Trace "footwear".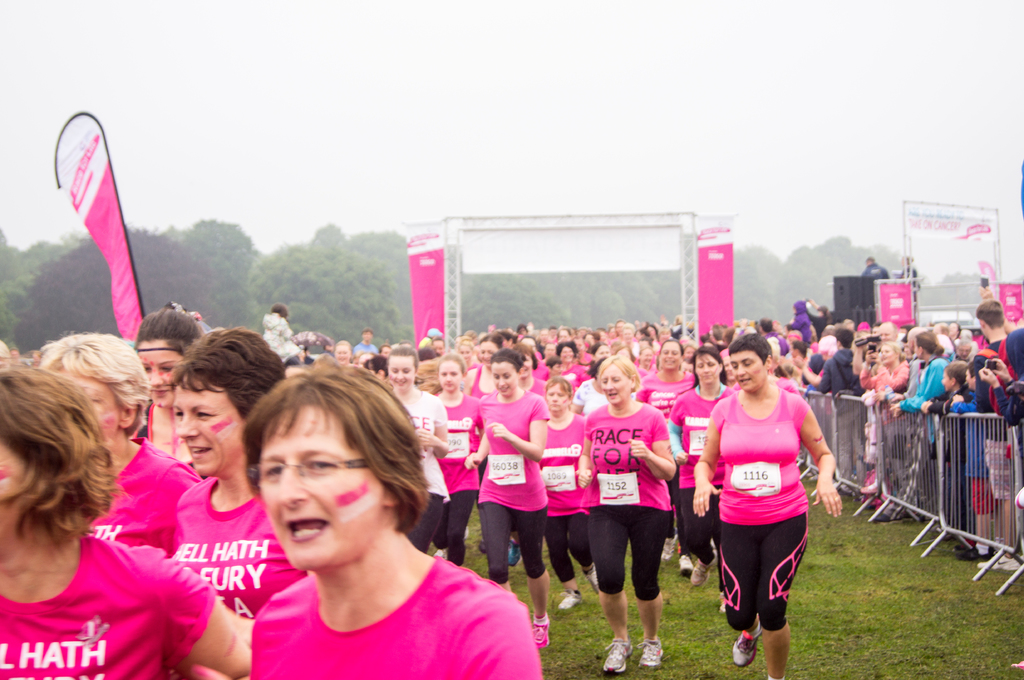
Traced to 429 544 447 560.
